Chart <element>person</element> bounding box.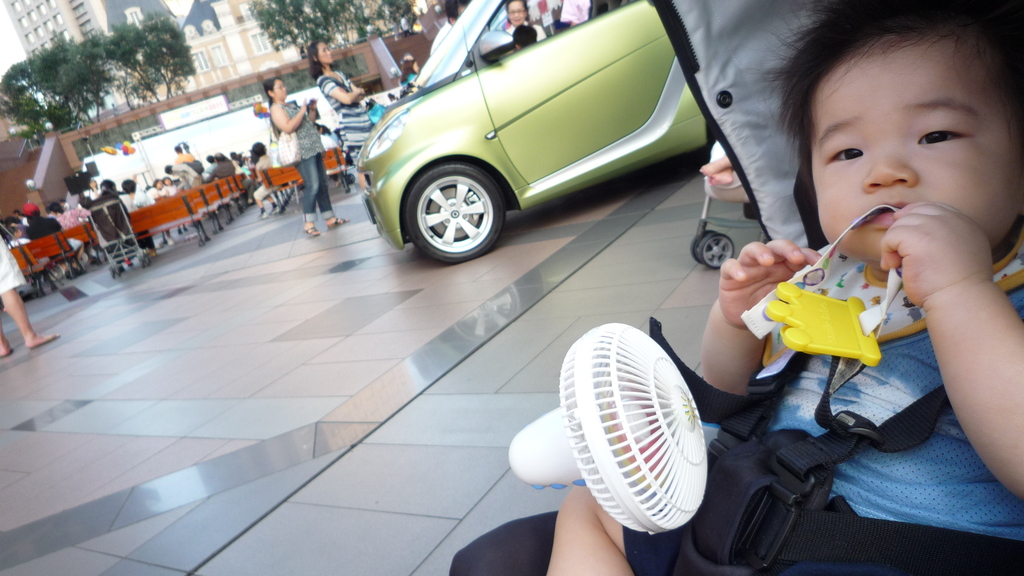
Charted: <bbox>699, 156, 736, 188</bbox>.
